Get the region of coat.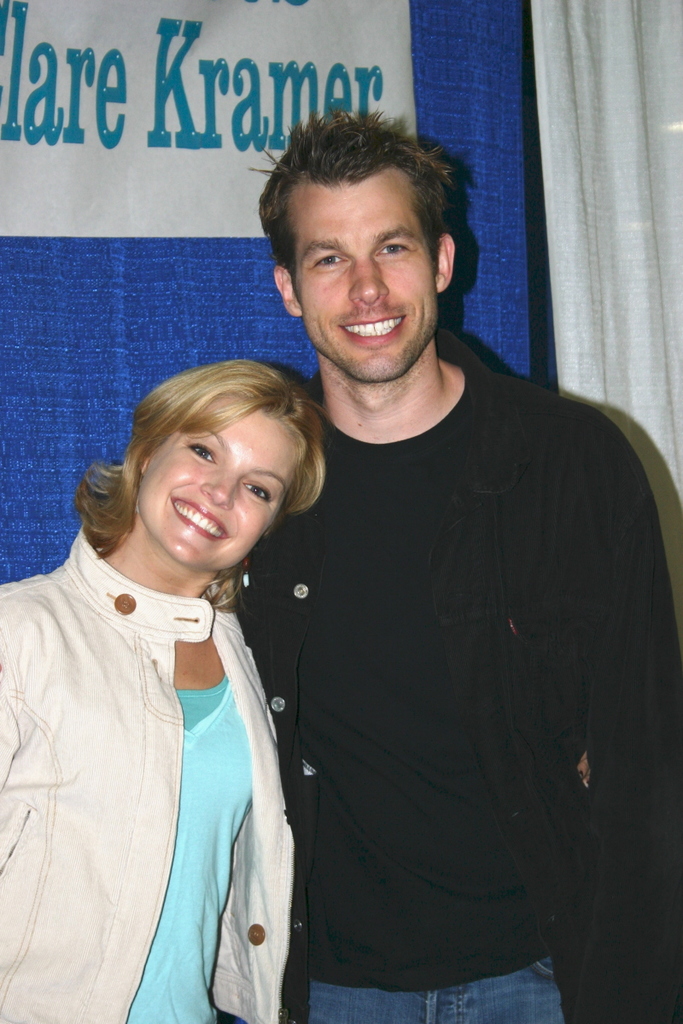
BBox(212, 324, 682, 1023).
